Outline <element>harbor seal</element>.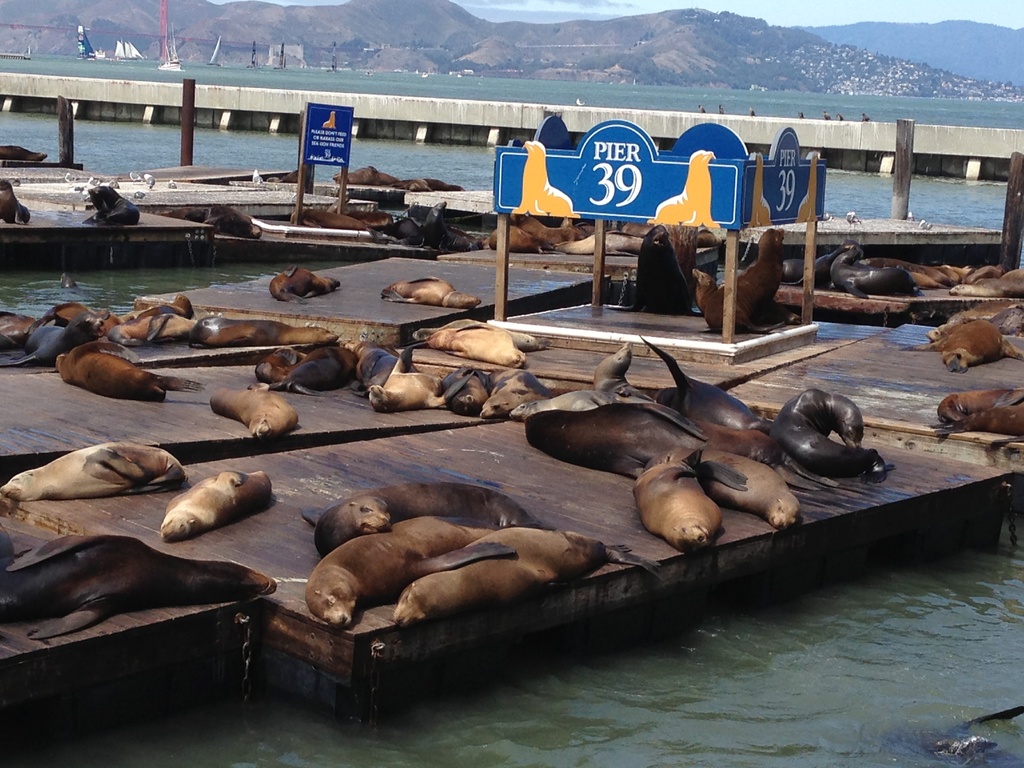
Outline: x1=391, y1=175, x2=465, y2=191.
